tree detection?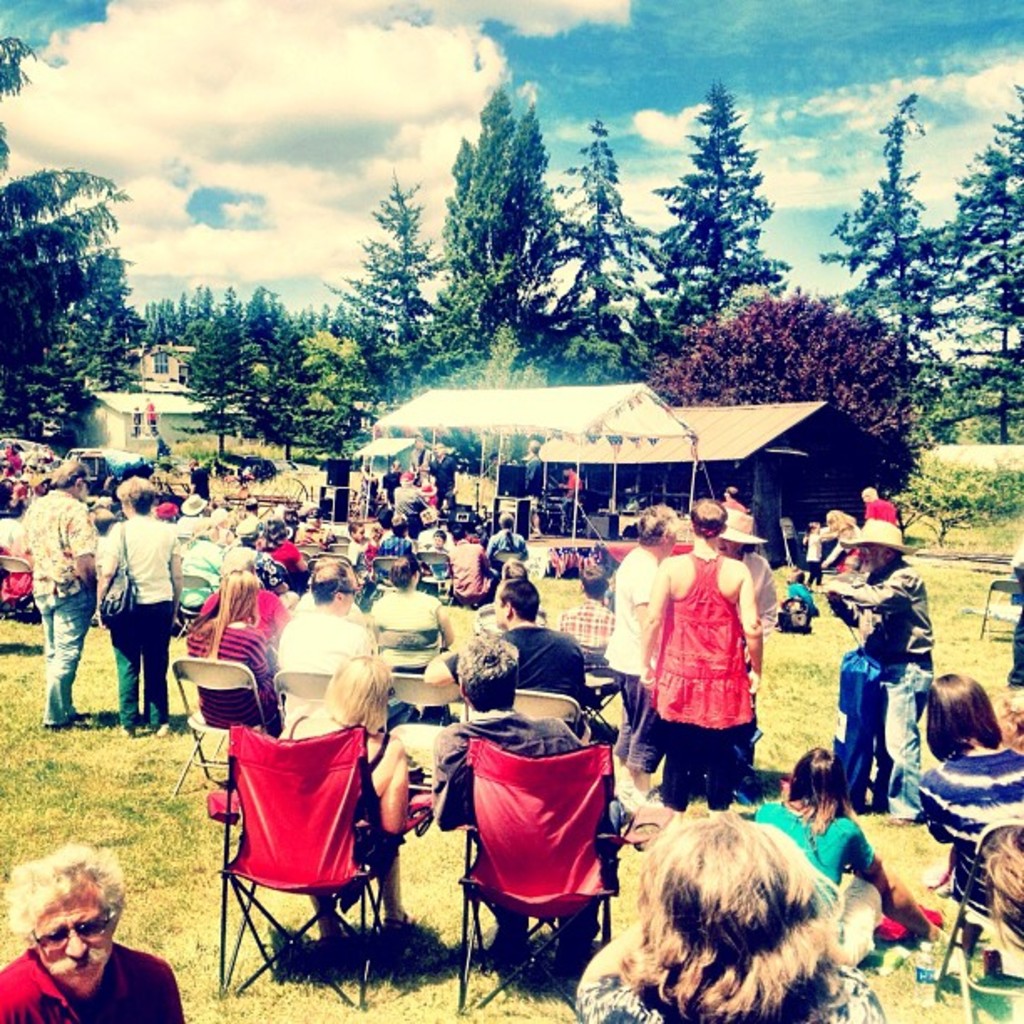
522/115/671/351
